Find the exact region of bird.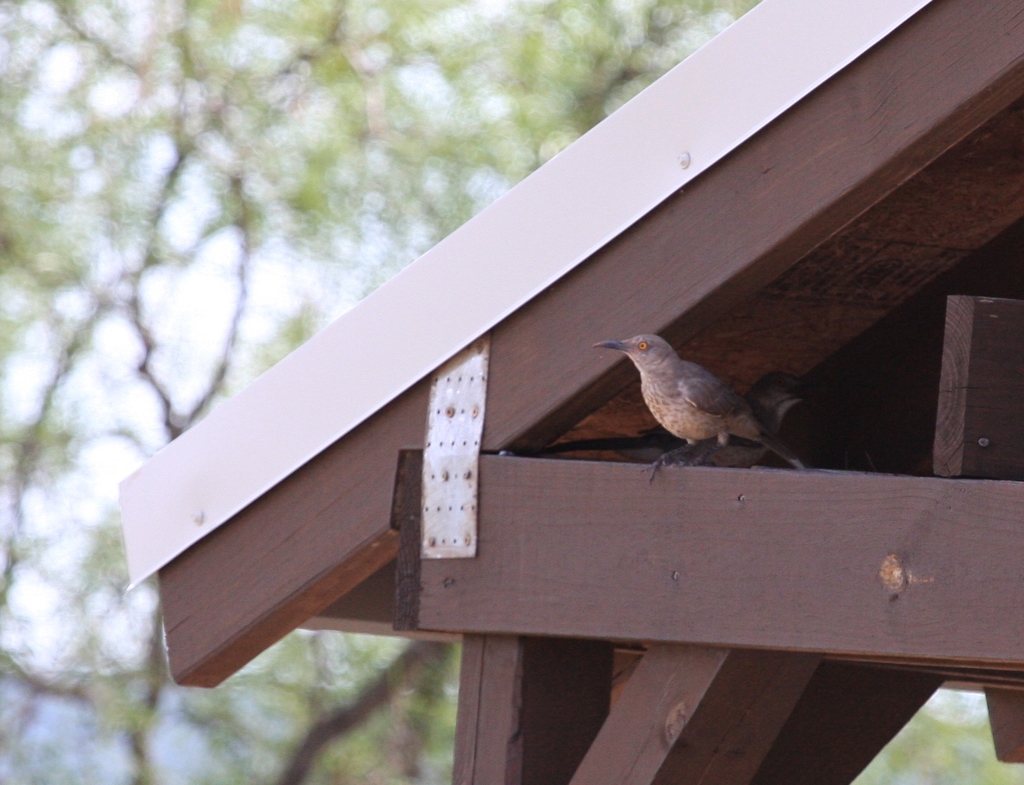
Exact region: pyautogui.locateOnScreen(582, 324, 783, 473).
